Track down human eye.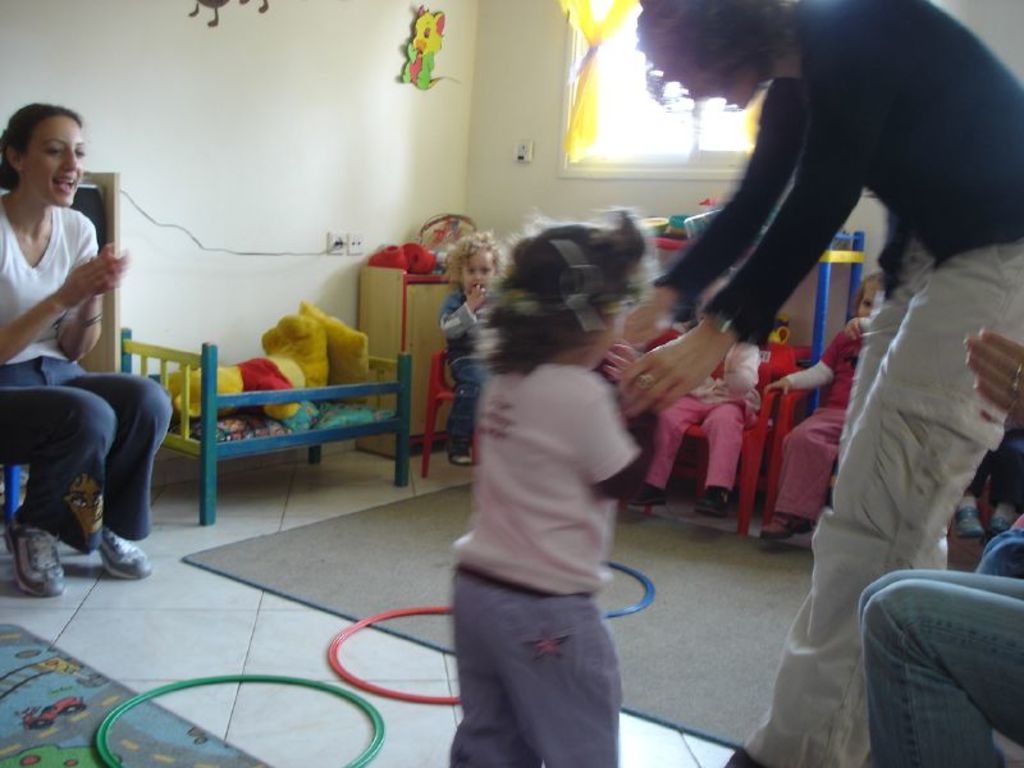
Tracked to locate(45, 147, 60, 154).
